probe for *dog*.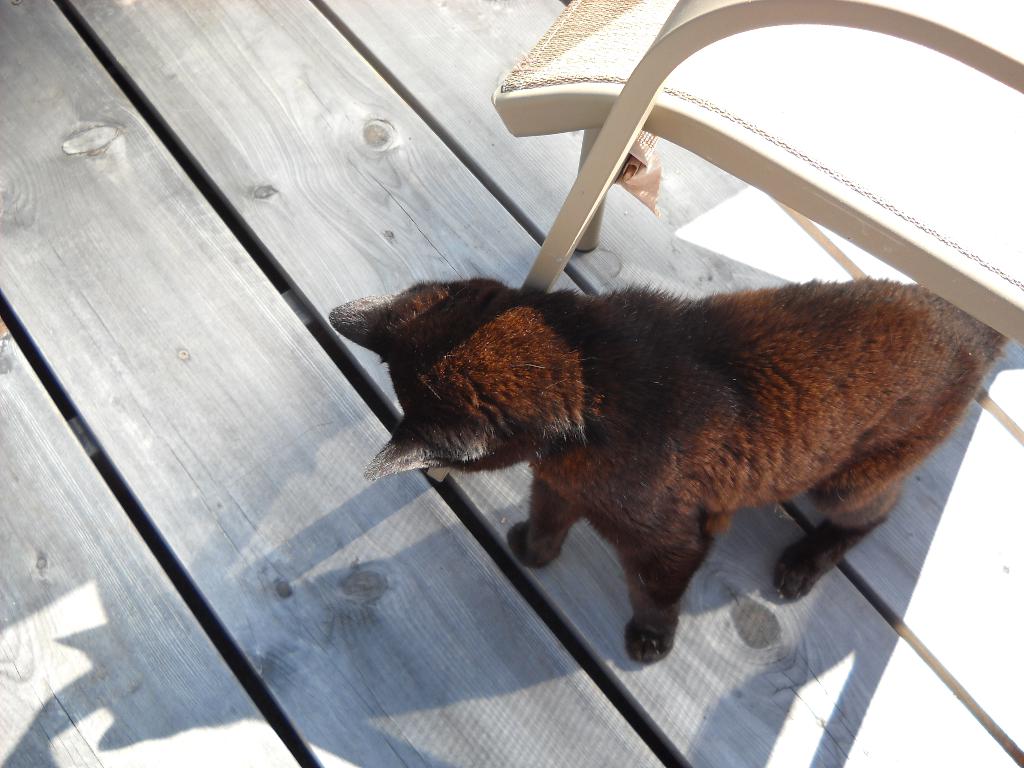
Probe result: (x1=329, y1=279, x2=1014, y2=664).
